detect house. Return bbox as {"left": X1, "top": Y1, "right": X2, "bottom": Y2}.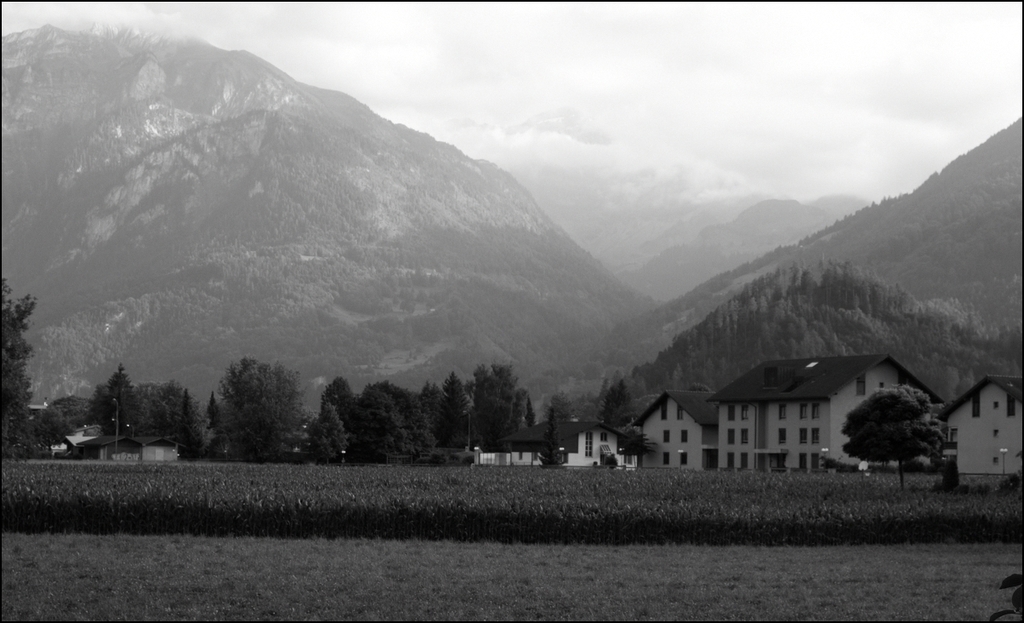
{"left": 928, "top": 374, "right": 1023, "bottom": 483}.
